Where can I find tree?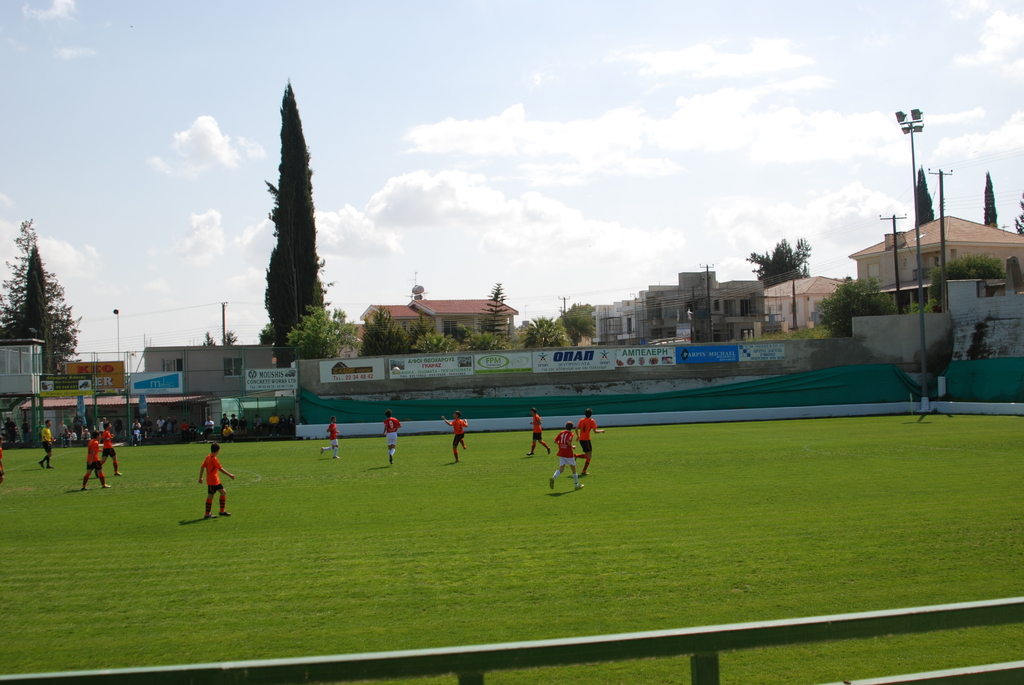
You can find it at box=[521, 315, 573, 352].
